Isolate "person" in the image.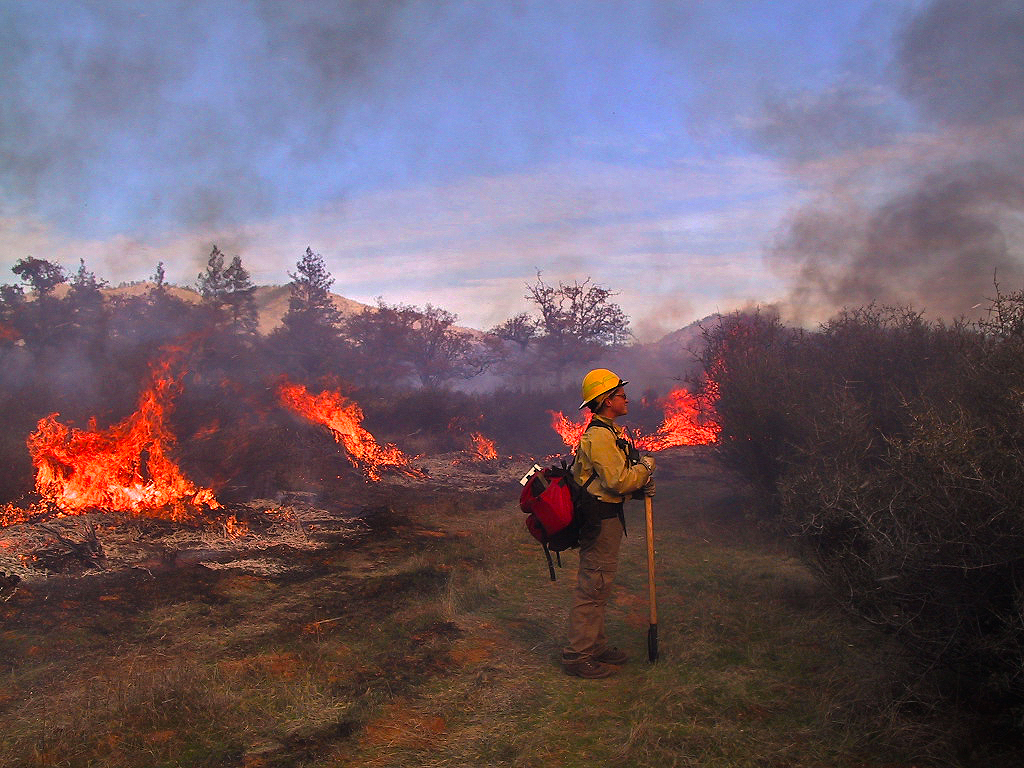
Isolated region: box=[577, 369, 653, 679].
